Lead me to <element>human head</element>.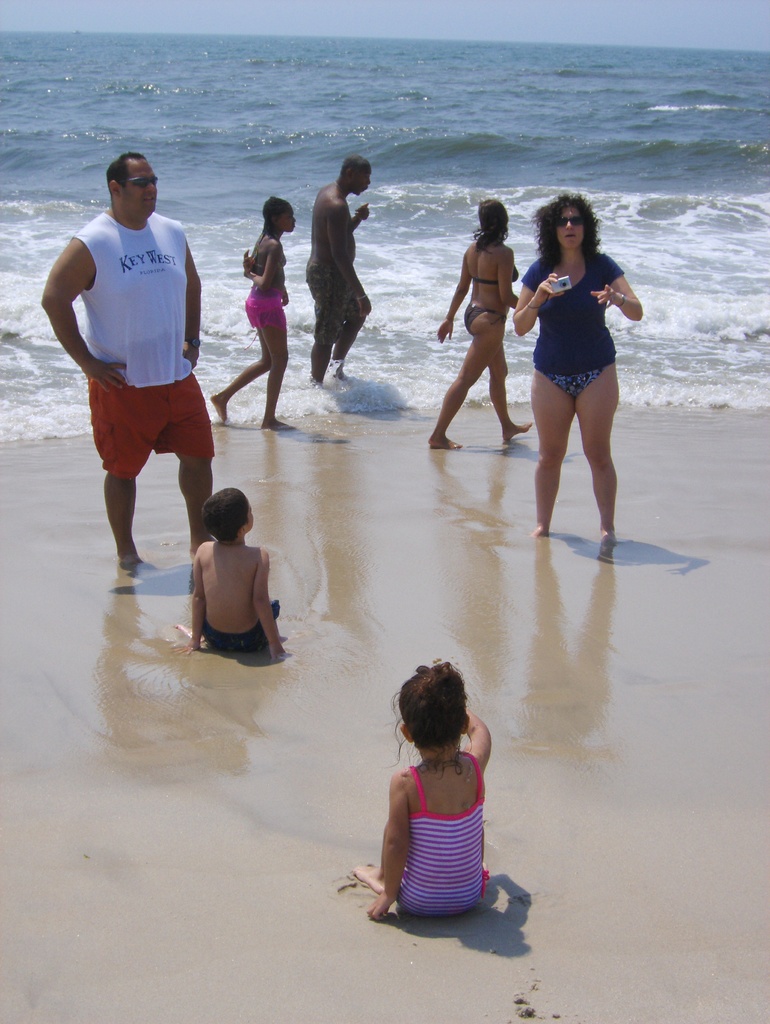
Lead to pyautogui.locateOnScreen(341, 153, 369, 196).
